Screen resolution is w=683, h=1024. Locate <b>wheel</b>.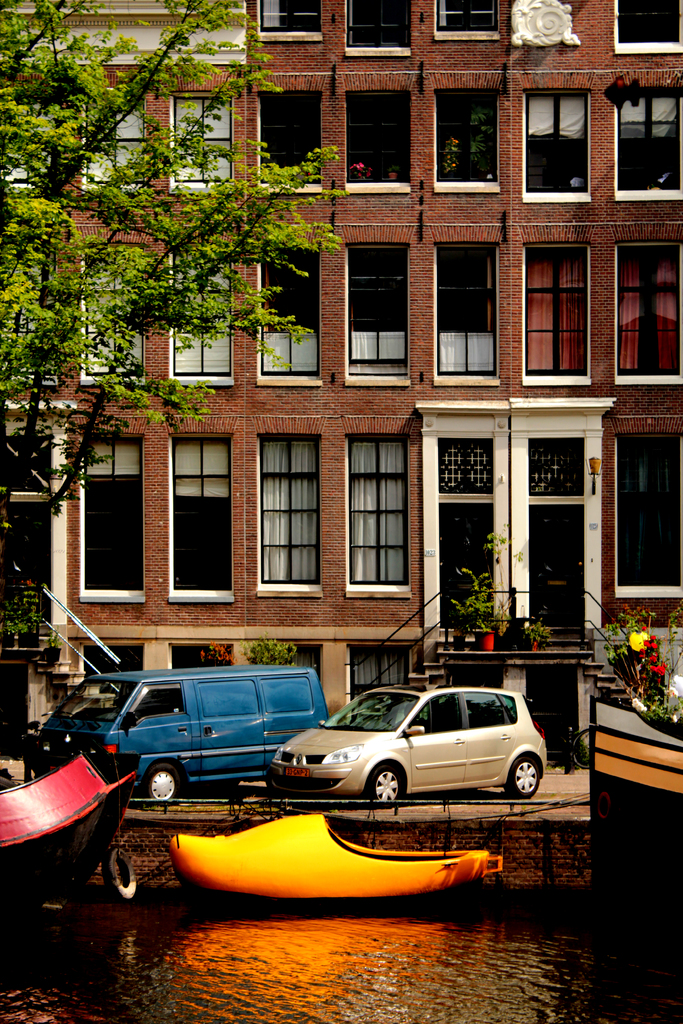
bbox=(140, 764, 186, 796).
